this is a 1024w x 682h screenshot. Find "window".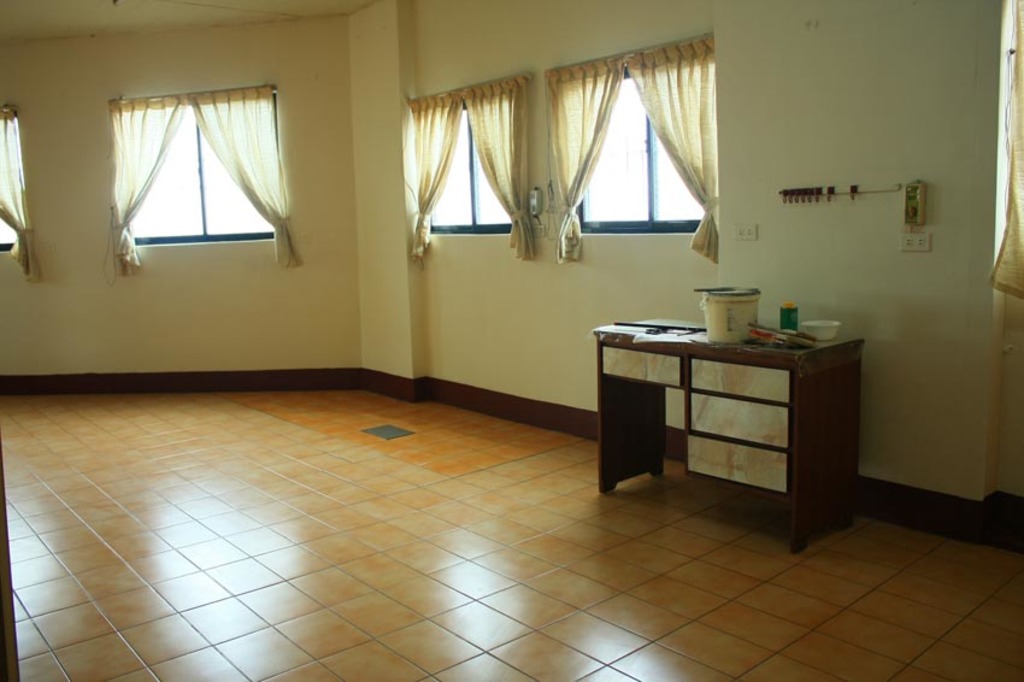
Bounding box: [0, 99, 43, 255].
